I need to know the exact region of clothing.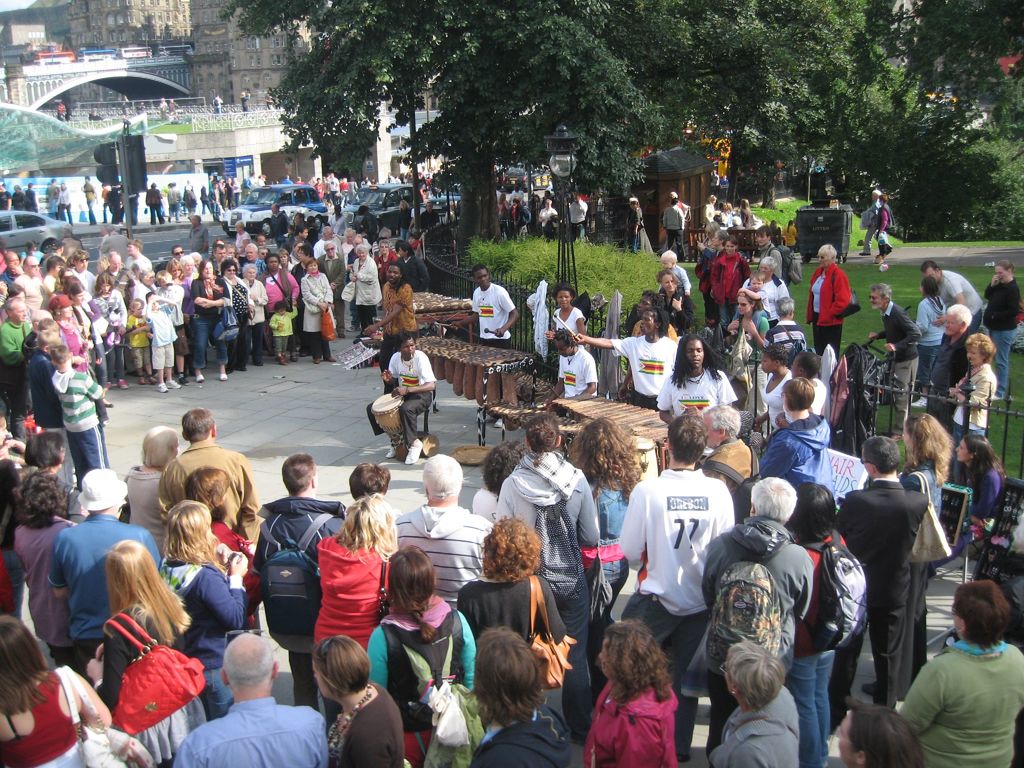
Region: box(468, 708, 568, 767).
